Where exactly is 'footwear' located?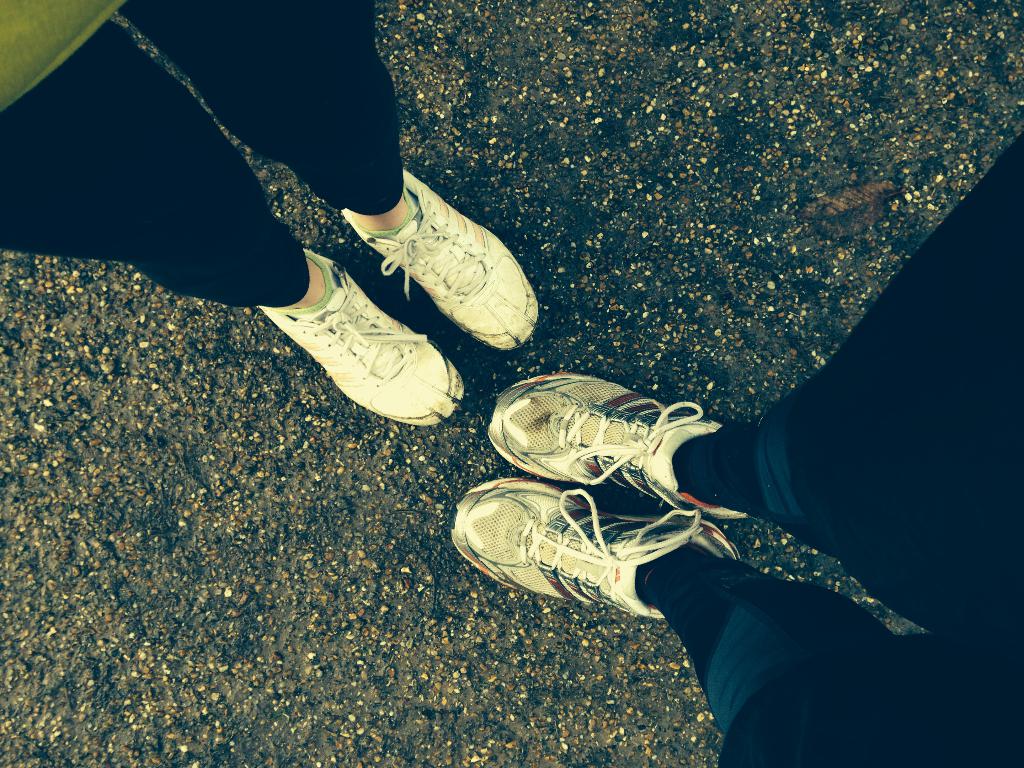
Its bounding box is box=[342, 166, 542, 351].
